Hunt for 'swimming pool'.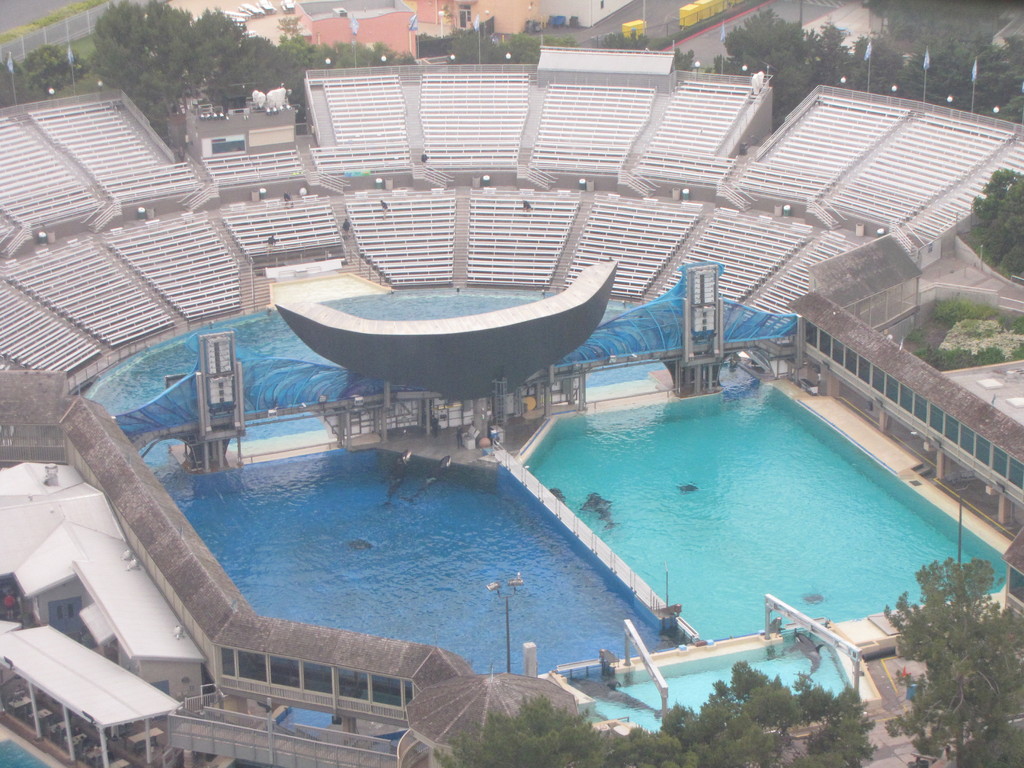
Hunted down at 488/372/983/666.
